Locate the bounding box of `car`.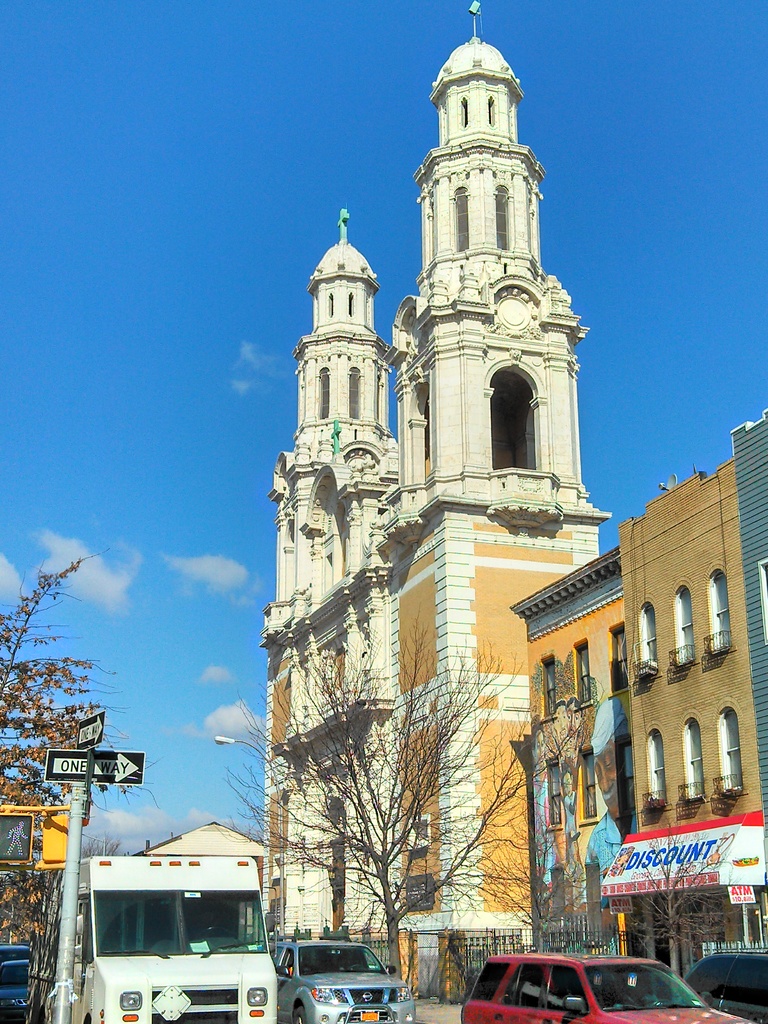
Bounding box: [281,944,417,1023].
